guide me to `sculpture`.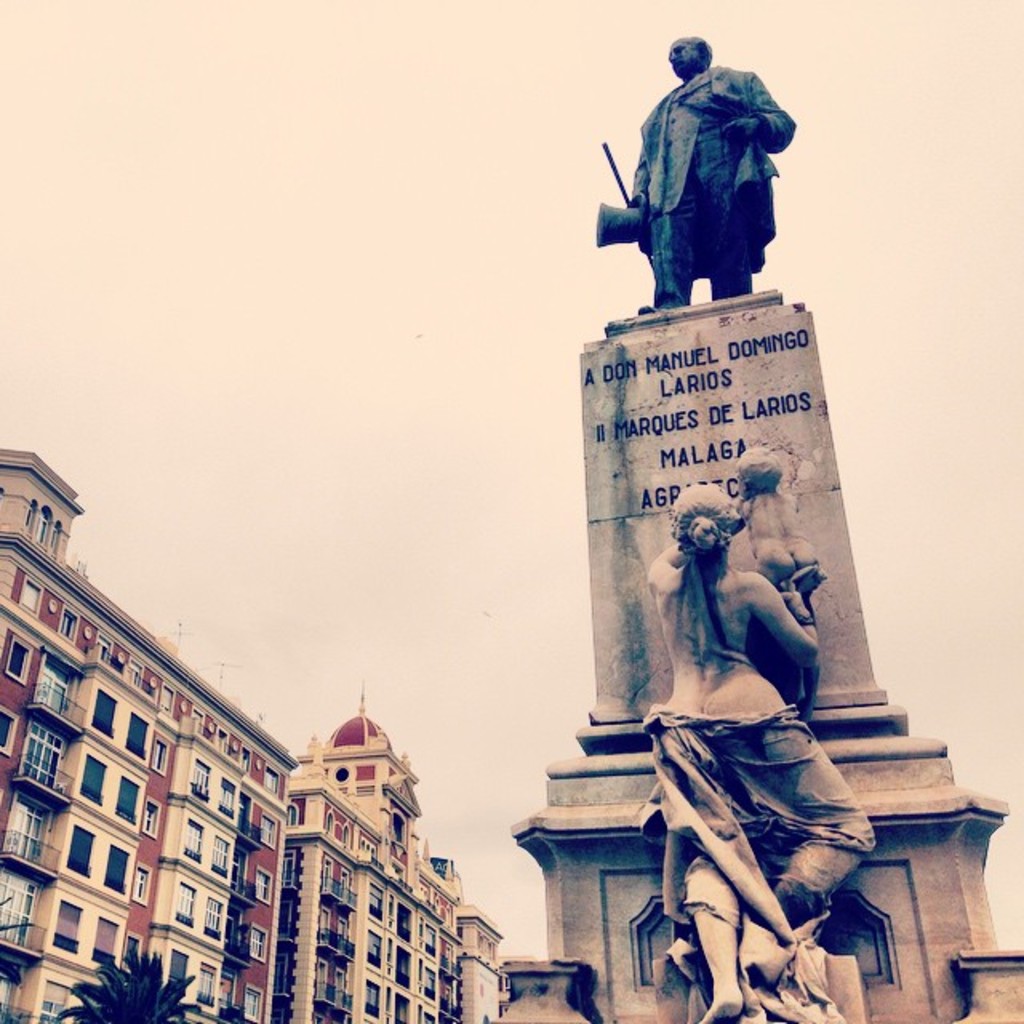
Guidance: x1=584 y1=48 x2=813 y2=347.
